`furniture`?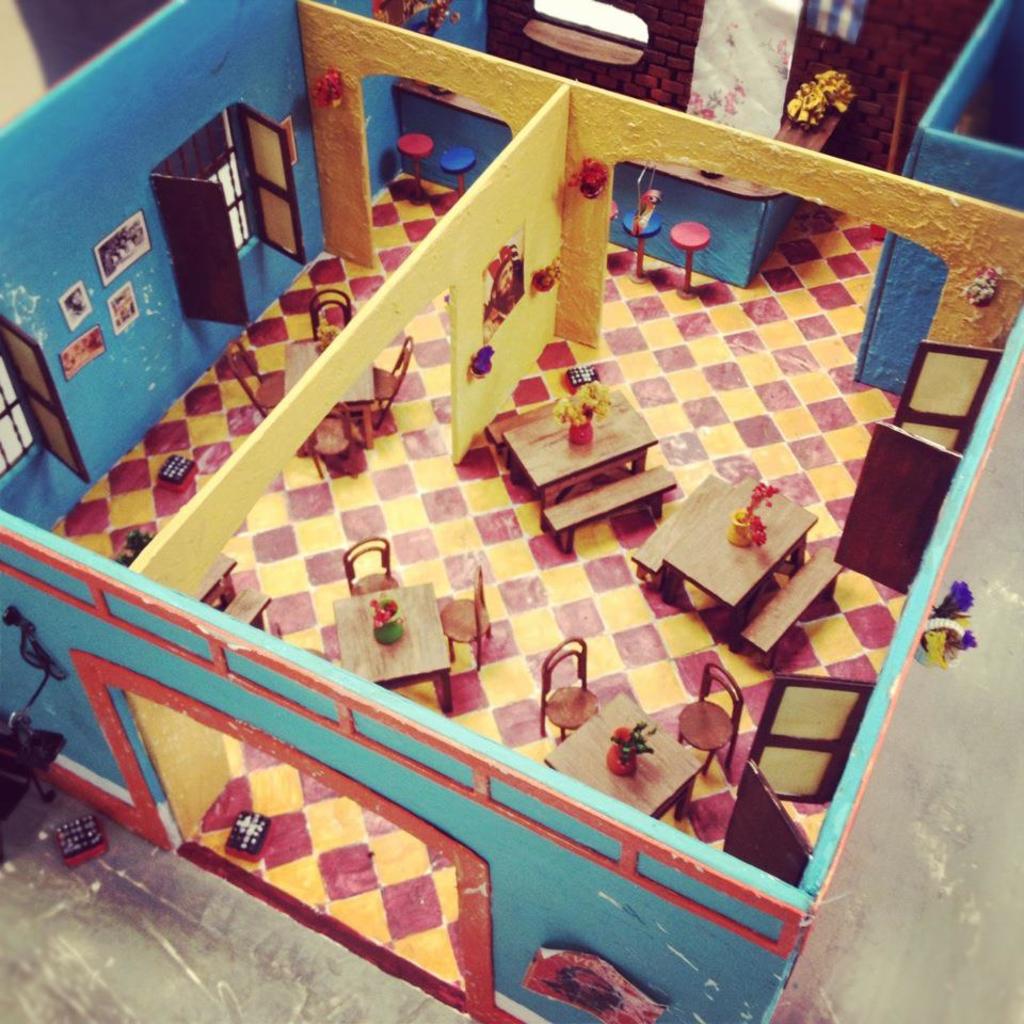
select_region(542, 462, 678, 550)
